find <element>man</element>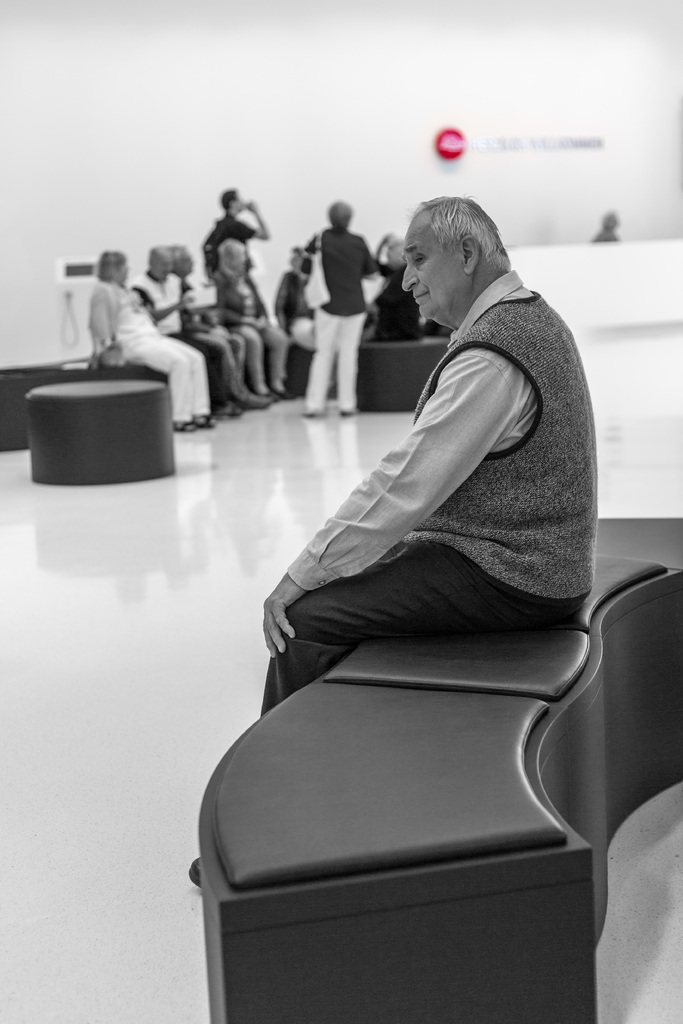
x1=192 y1=196 x2=597 y2=885
